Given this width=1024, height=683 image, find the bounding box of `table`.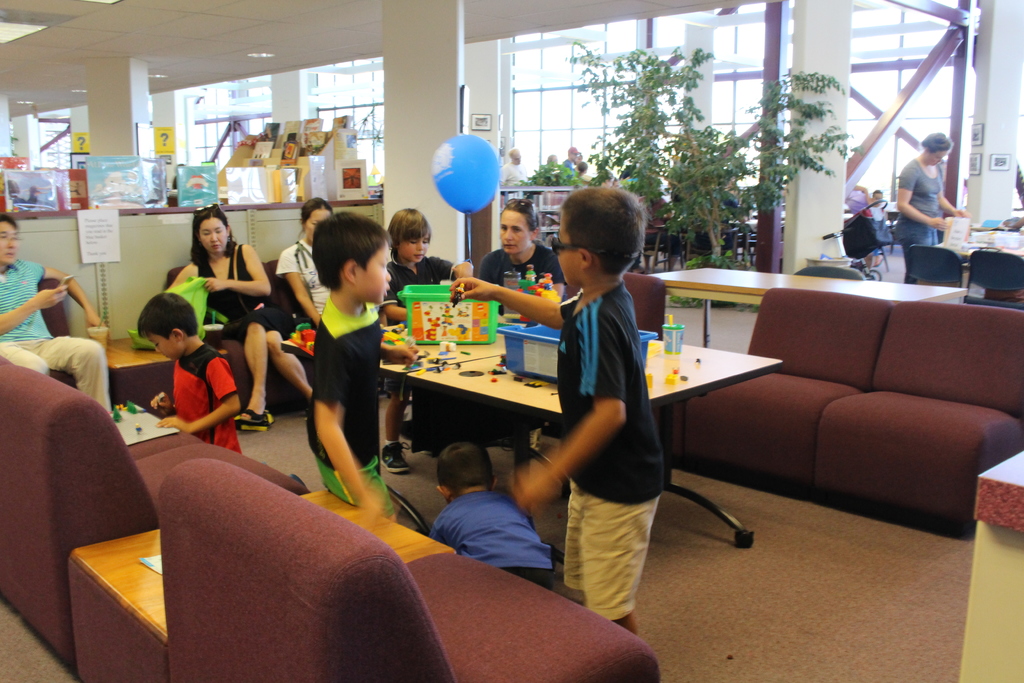
{"left": 287, "top": 321, "right": 779, "bottom": 541}.
